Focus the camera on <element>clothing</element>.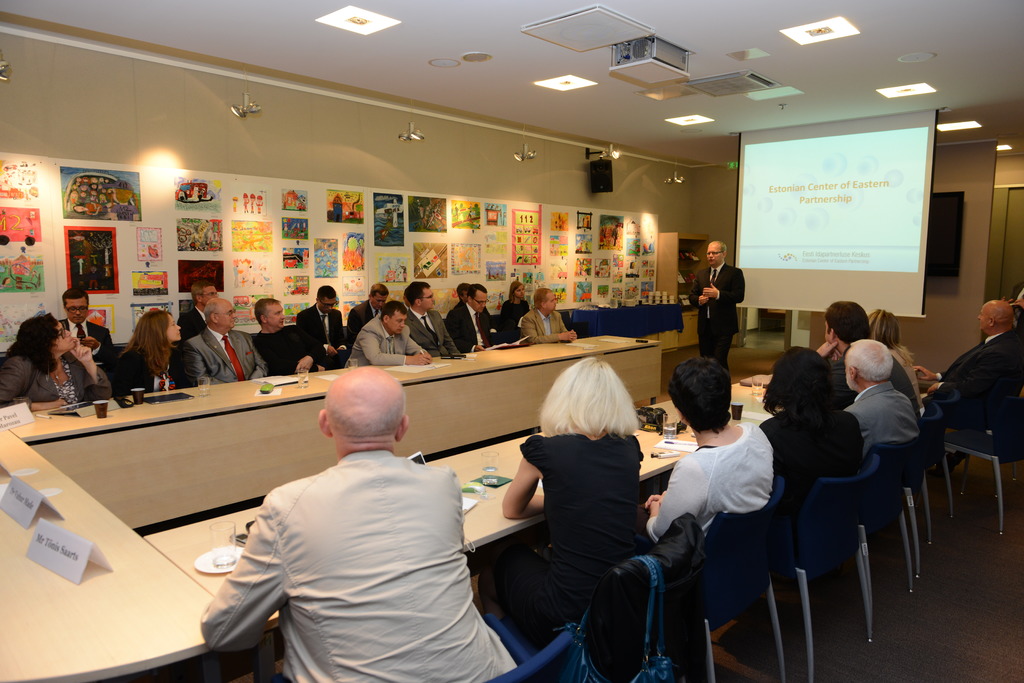
Focus region: Rect(57, 312, 124, 411).
